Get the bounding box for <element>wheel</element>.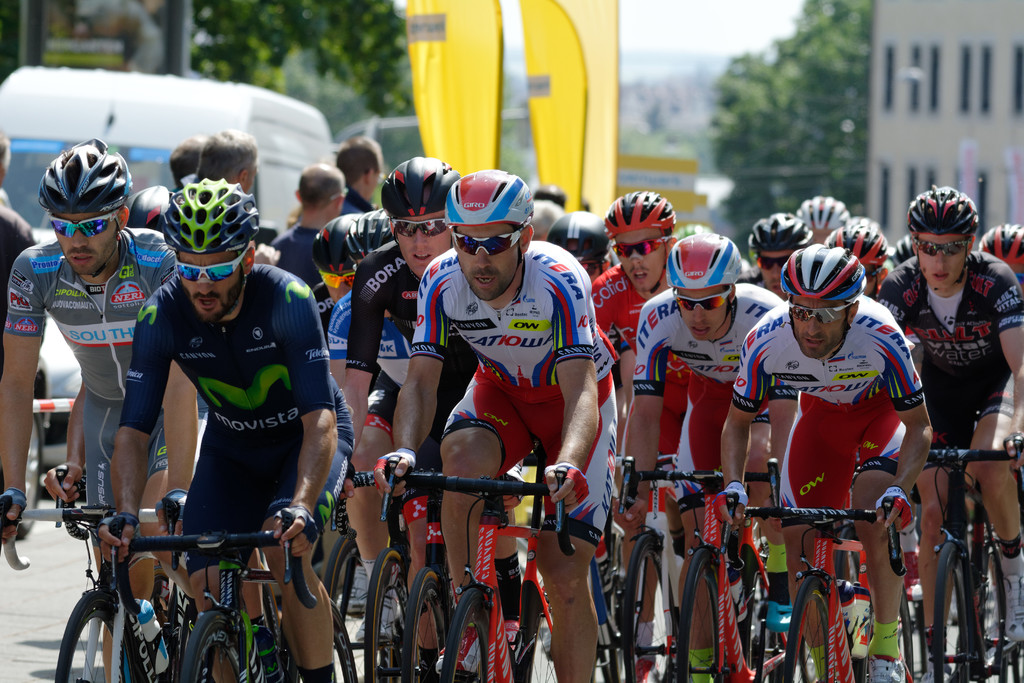
crop(440, 589, 493, 682).
